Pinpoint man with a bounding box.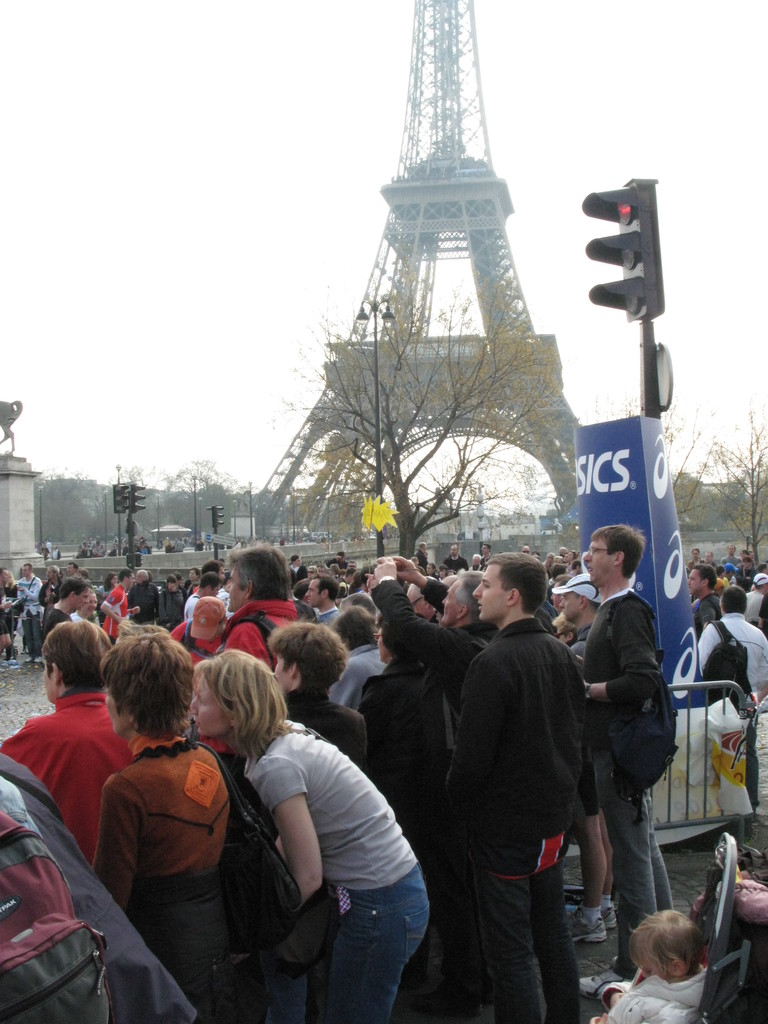
box=[684, 563, 719, 632].
